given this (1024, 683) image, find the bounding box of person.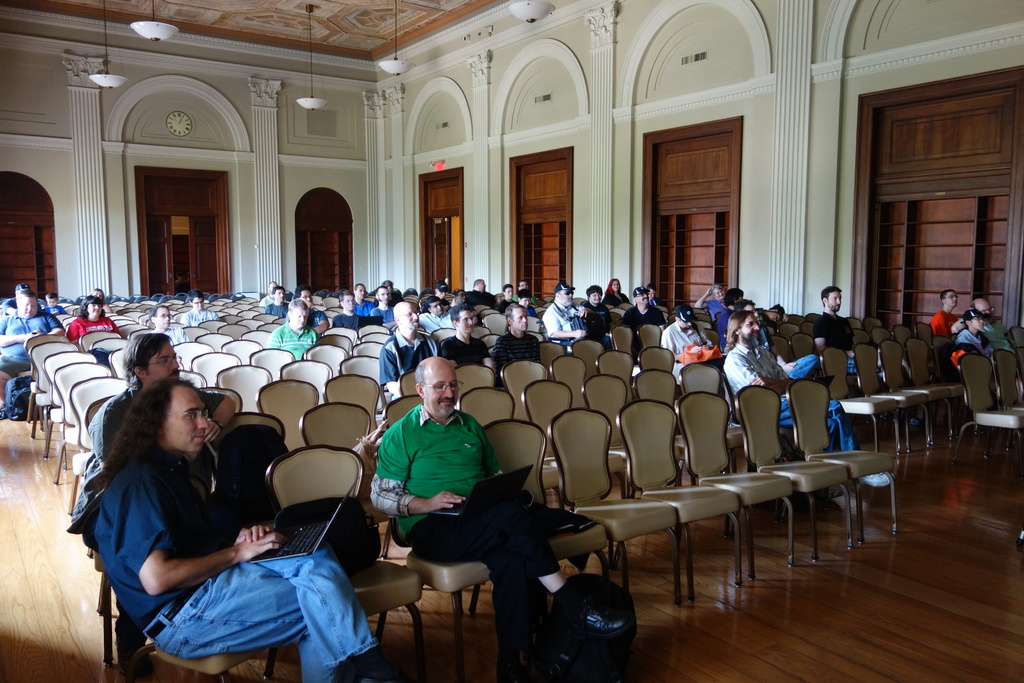
<region>68, 295, 122, 343</region>.
